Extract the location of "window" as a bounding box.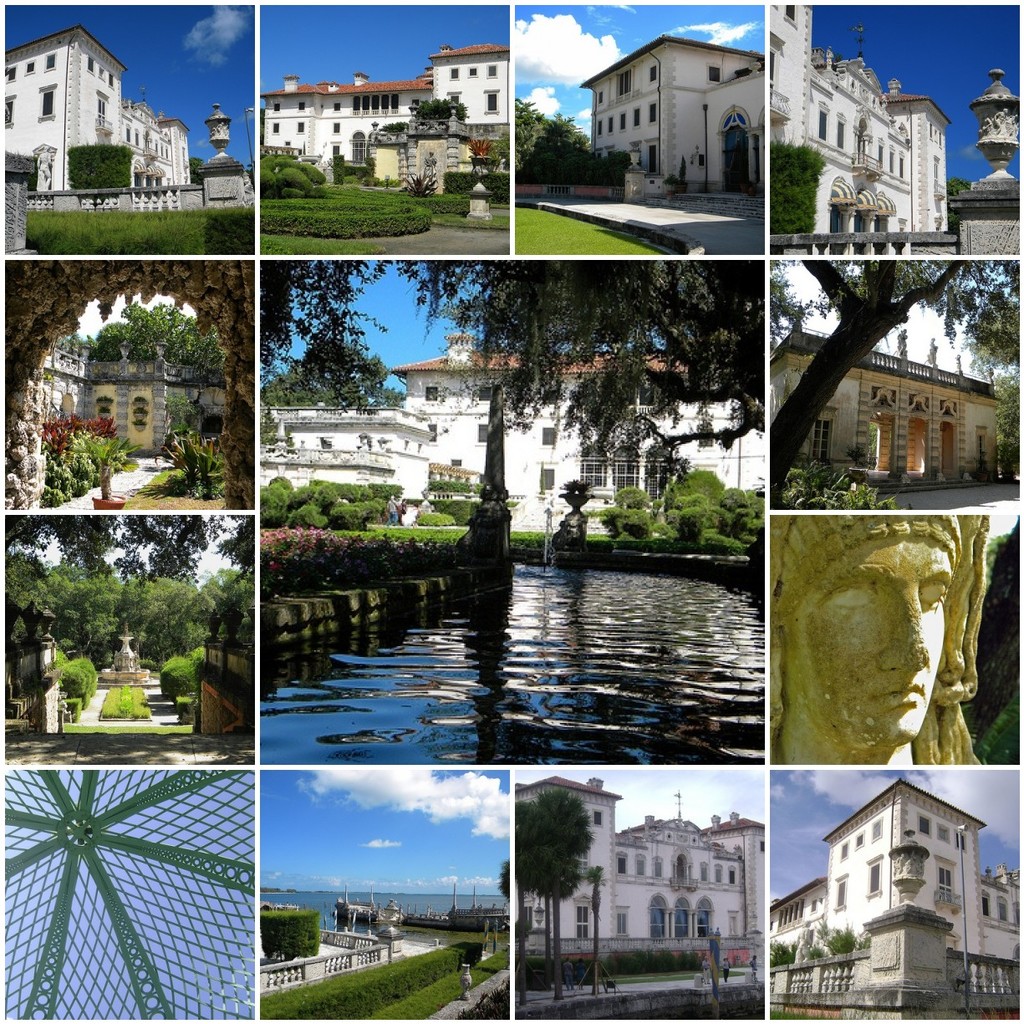
(left=125, top=130, right=130, bottom=142).
